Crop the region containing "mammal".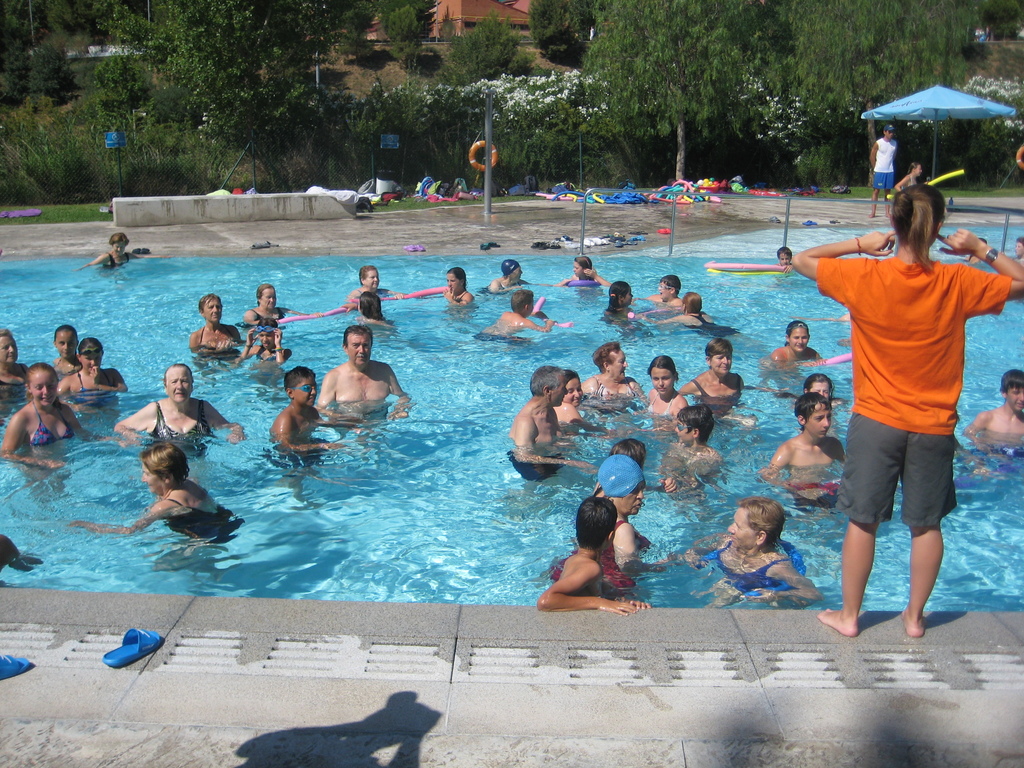
Crop region: x1=603 y1=276 x2=639 y2=320.
